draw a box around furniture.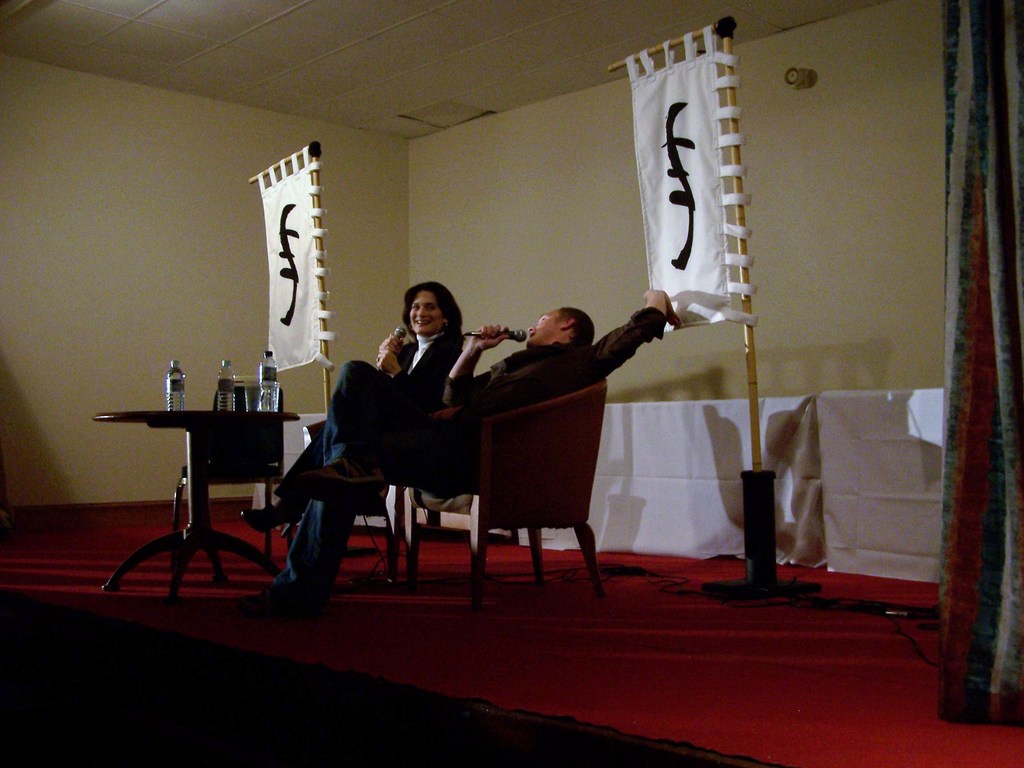
<box>406,388,612,614</box>.
